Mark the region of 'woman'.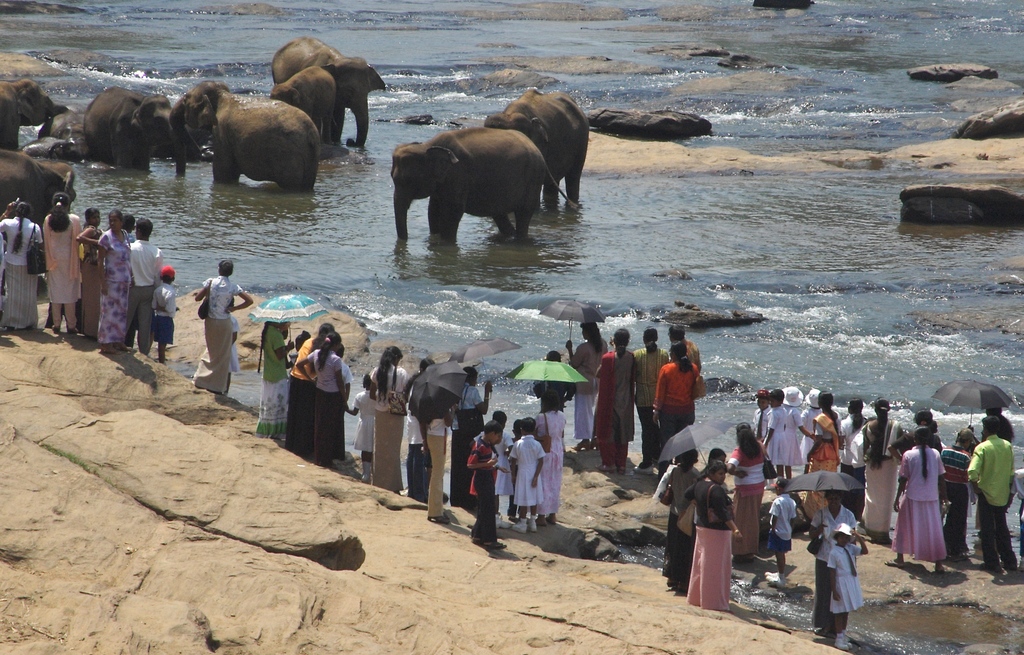
Region: <box>190,259,254,395</box>.
